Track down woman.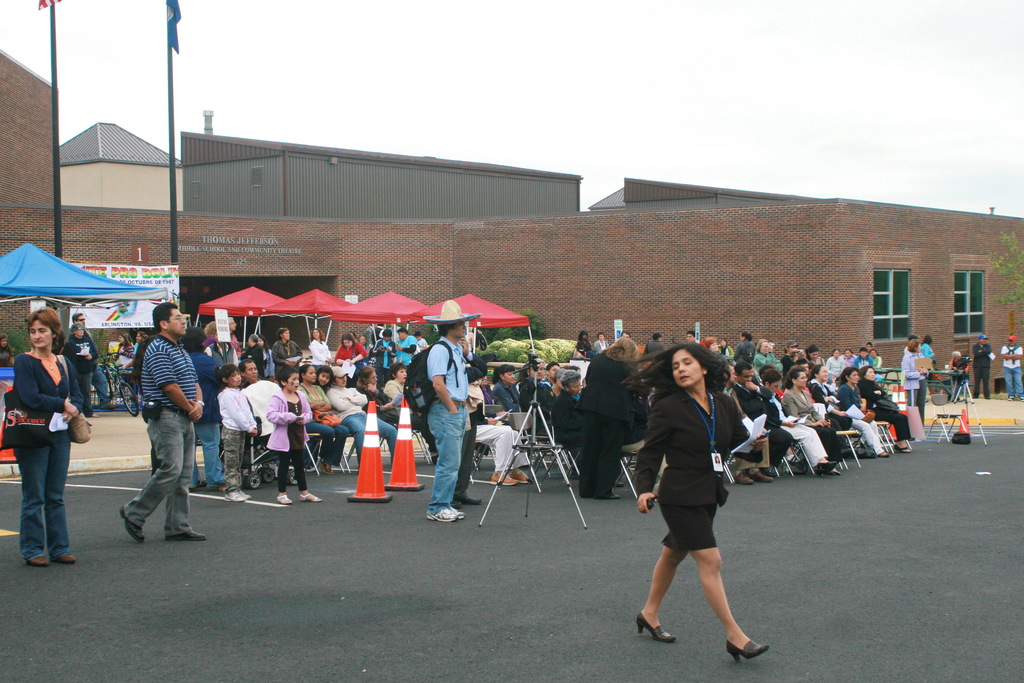
Tracked to crop(111, 331, 138, 370).
